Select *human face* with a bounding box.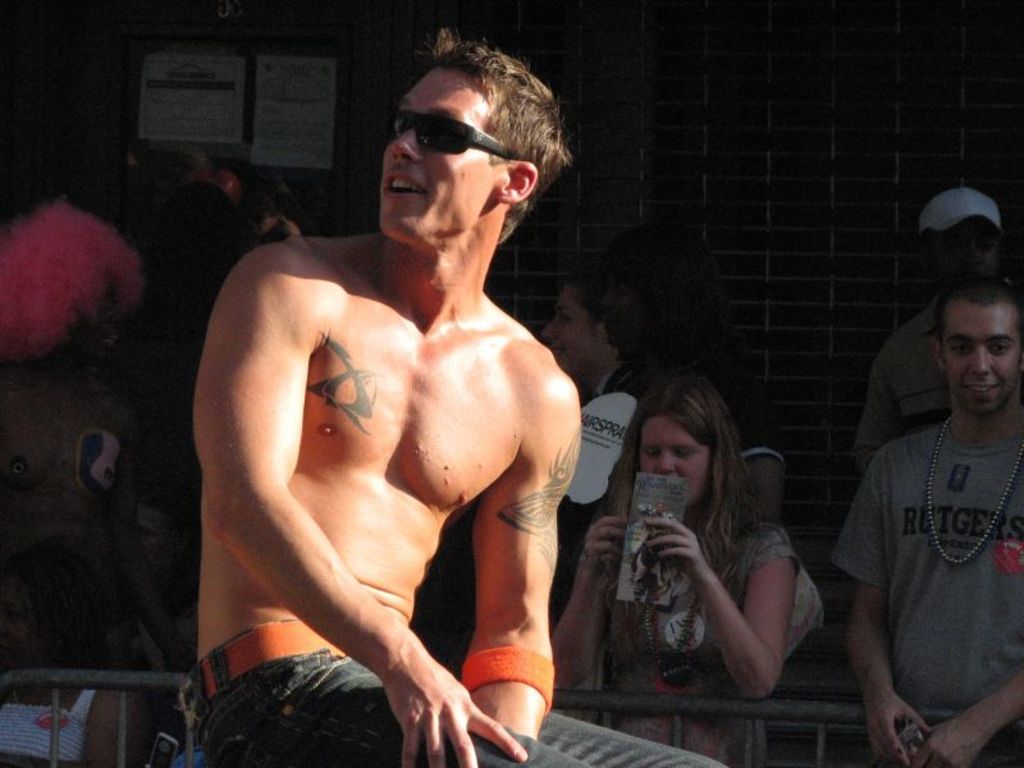
(943, 303, 1023, 411).
